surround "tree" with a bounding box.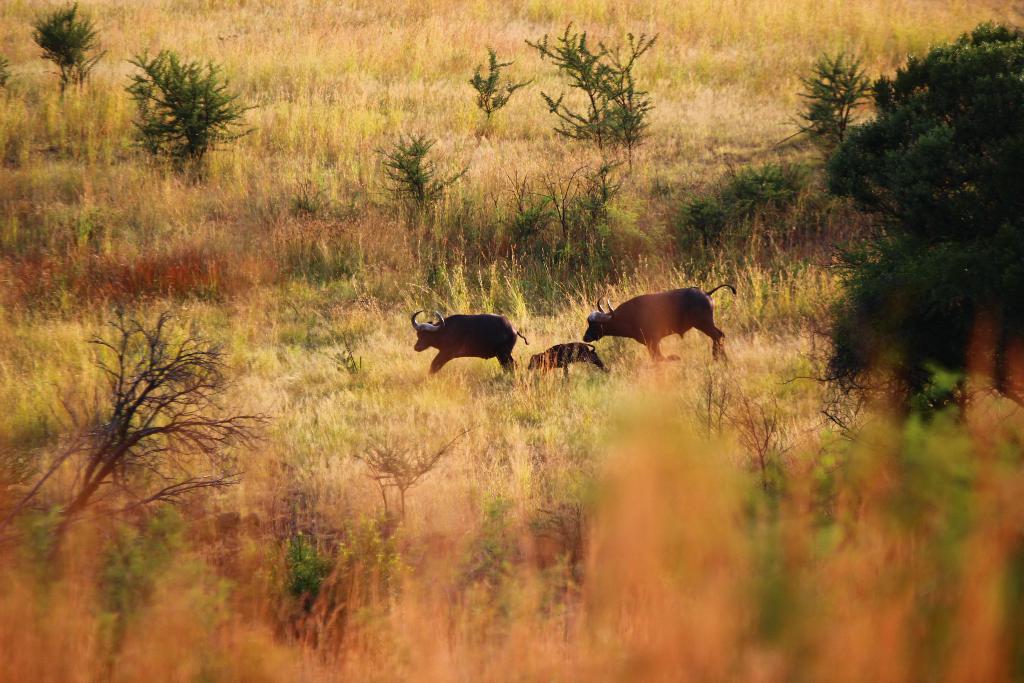
129,33,239,177.
